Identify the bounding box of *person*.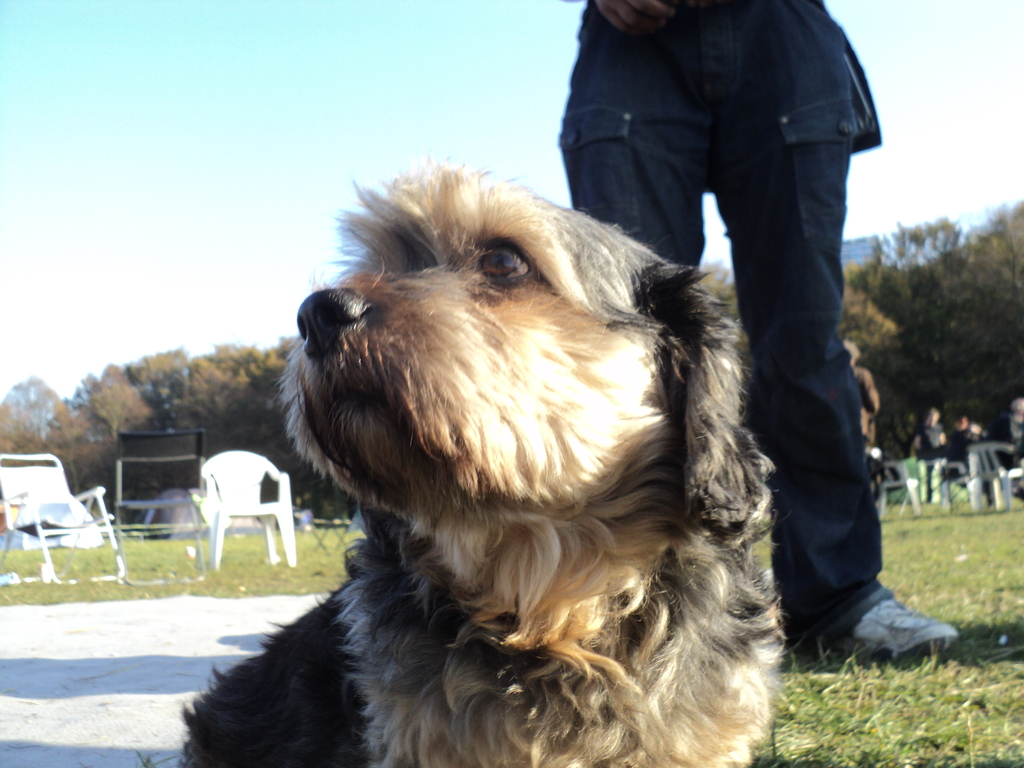
634:0:903:677.
